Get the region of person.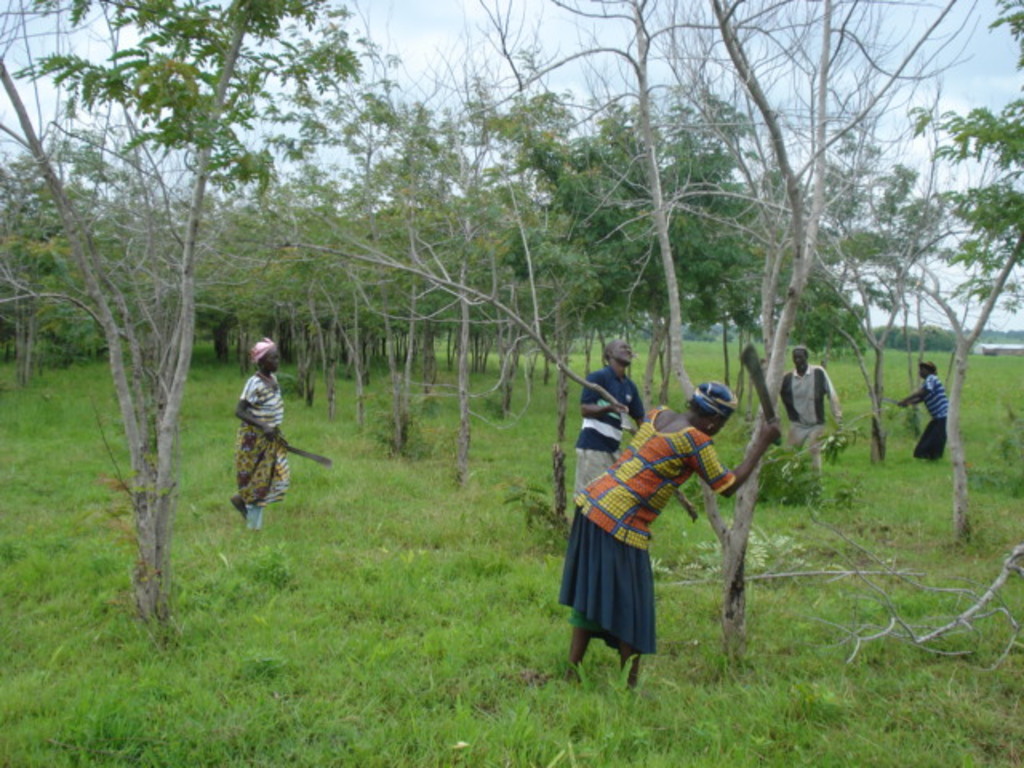
bbox=[230, 333, 283, 533].
